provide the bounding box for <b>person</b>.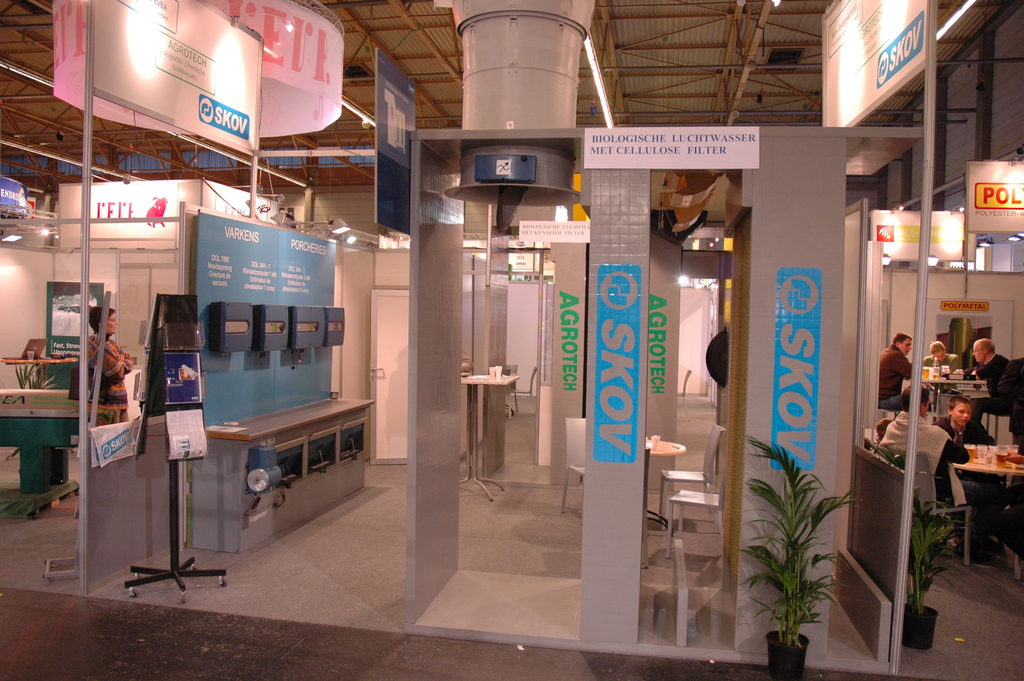
878, 331, 914, 411.
